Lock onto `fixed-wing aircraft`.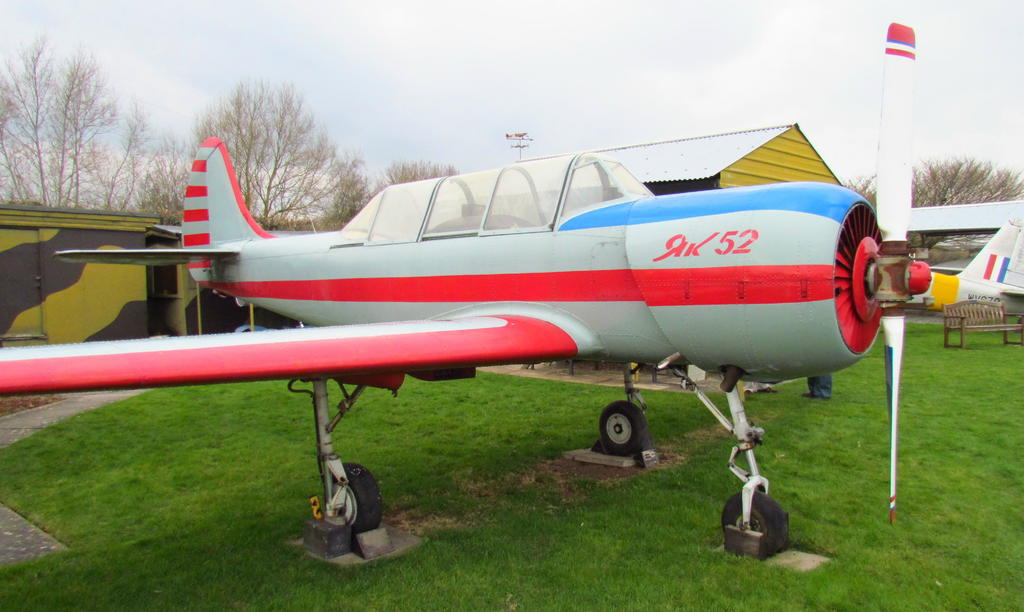
Locked: BBox(0, 20, 904, 552).
